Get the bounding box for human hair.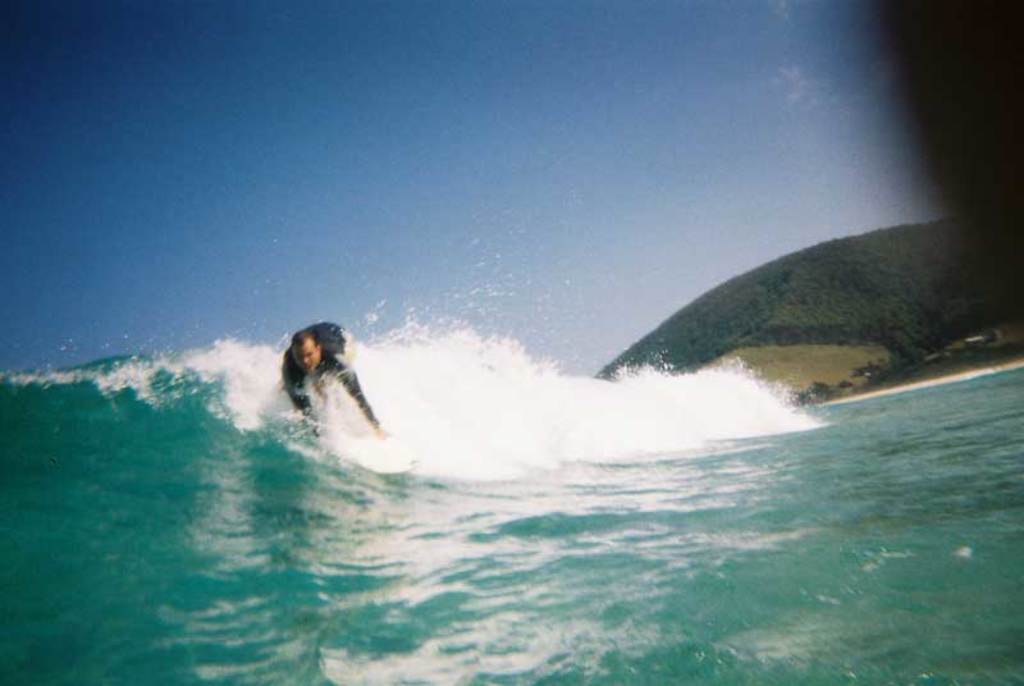
288/329/312/344.
